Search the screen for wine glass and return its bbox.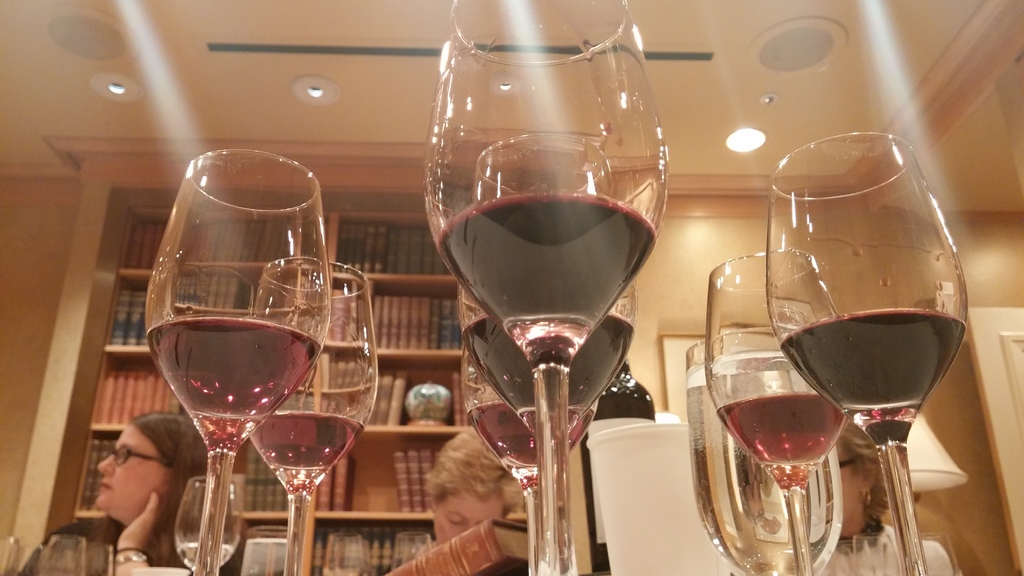
Found: (x1=767, y1=133, x2=969, y2=575).
